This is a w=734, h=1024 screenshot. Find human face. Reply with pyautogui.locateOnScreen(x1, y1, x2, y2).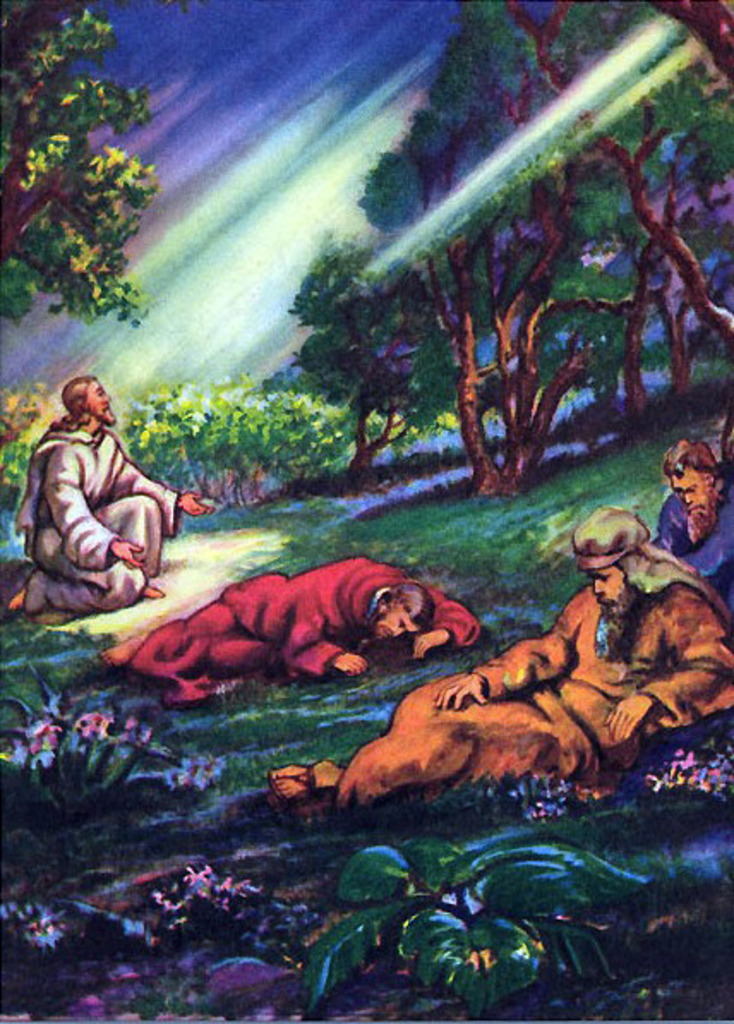
pyautogui.locateOnScreen(370, 599, 413, 640).
